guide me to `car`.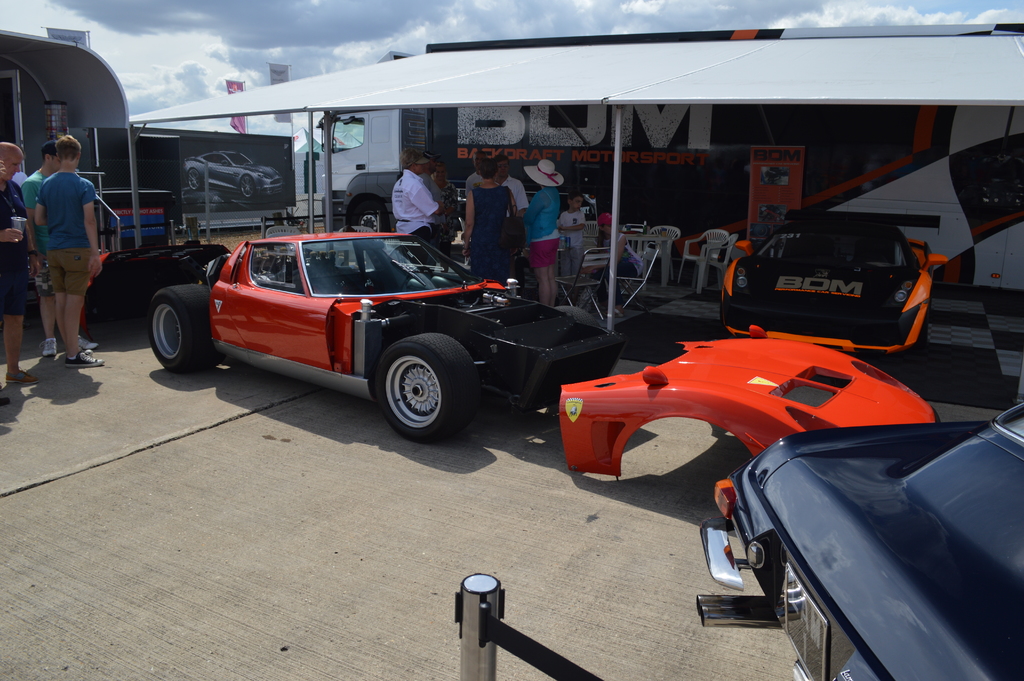
Guidance: BBox(142, 227, 627, 446).
